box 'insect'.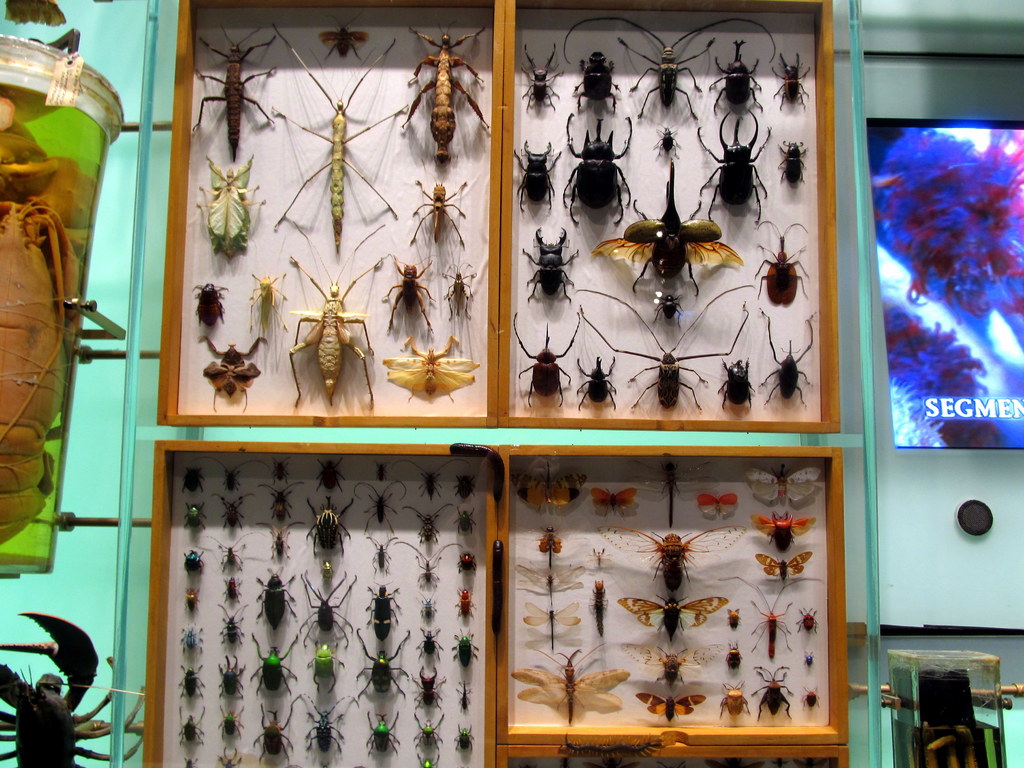
BBox(382, 252, 432, 332).
